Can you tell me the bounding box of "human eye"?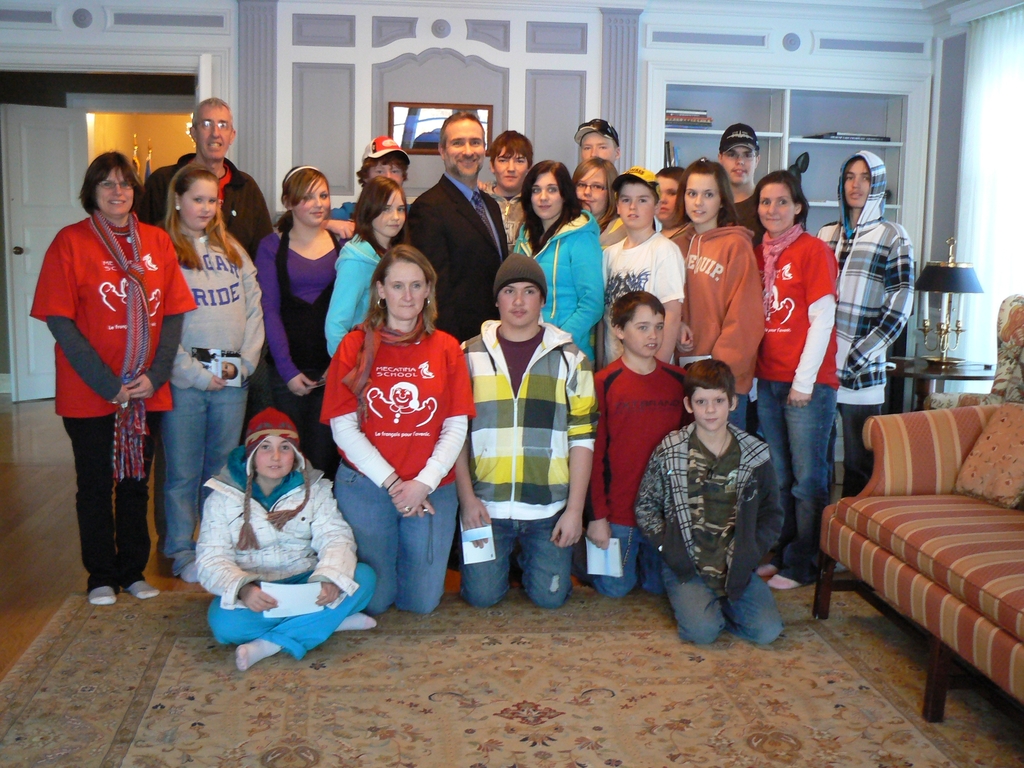
[left=259, top=439, right=271, bottom=452].
